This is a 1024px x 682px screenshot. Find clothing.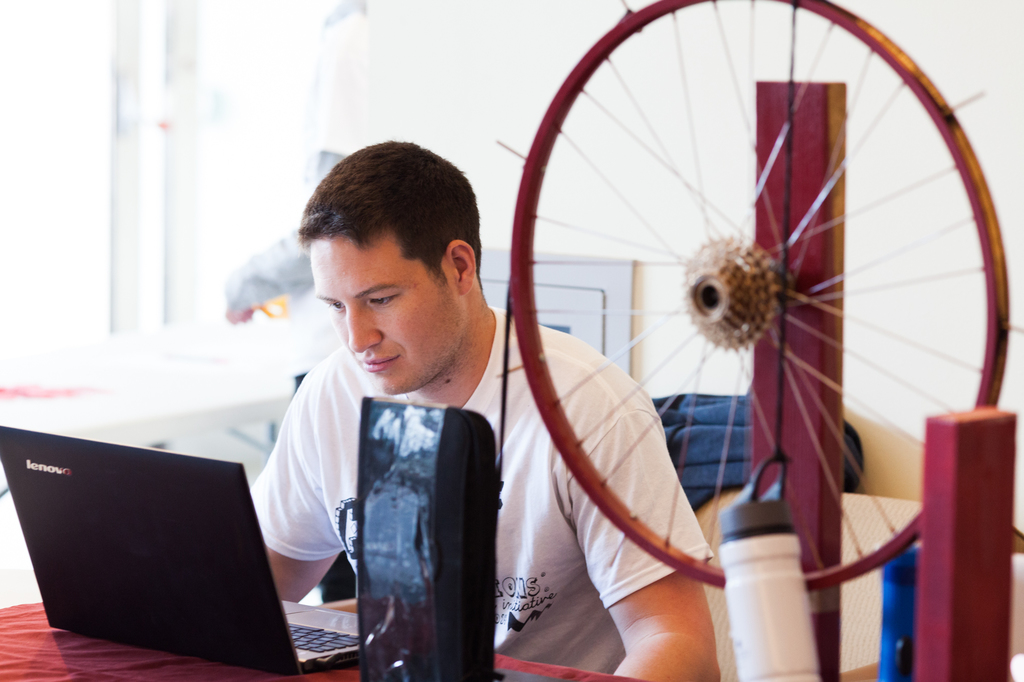
Bounding box: 256 278 644 665.
